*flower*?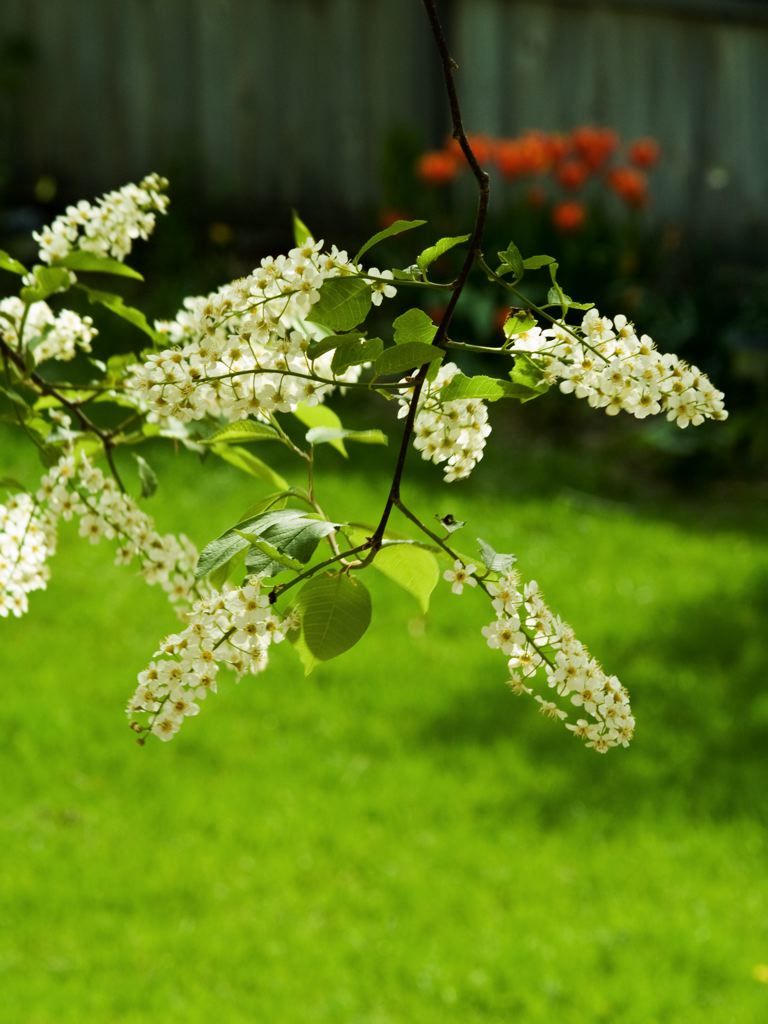
pyautogui.locateOnScreen(3, 184, 171, 367)
